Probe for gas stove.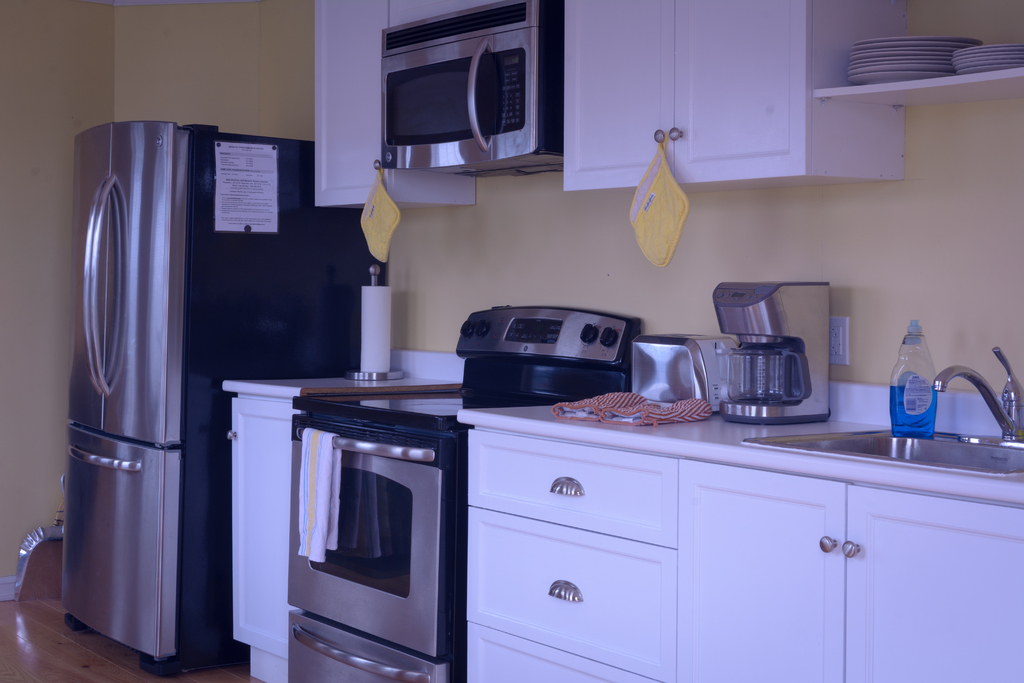
Probe result: (337, 385, 547, 424).
